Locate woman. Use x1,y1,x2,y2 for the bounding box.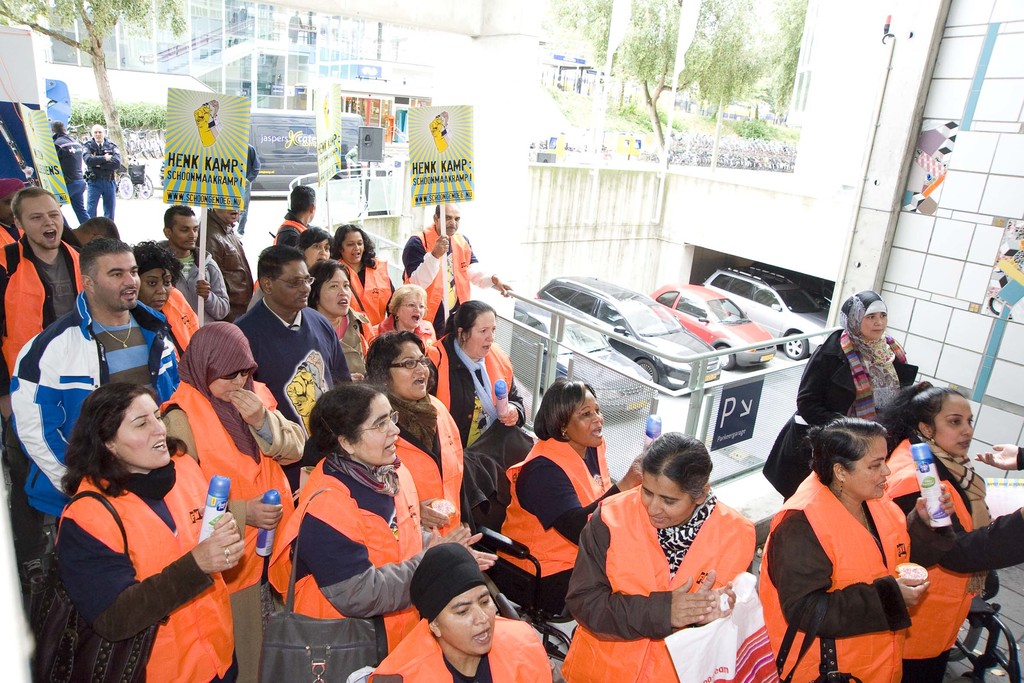
757,415,934,682.
